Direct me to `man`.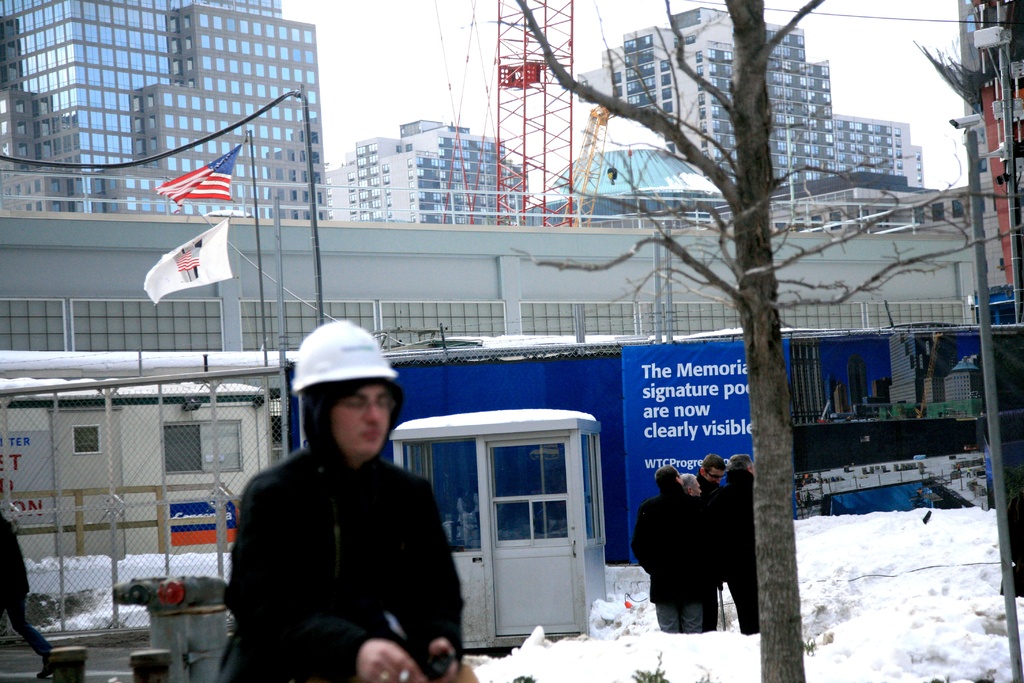
Direction: 630, 464, 718, 631.
